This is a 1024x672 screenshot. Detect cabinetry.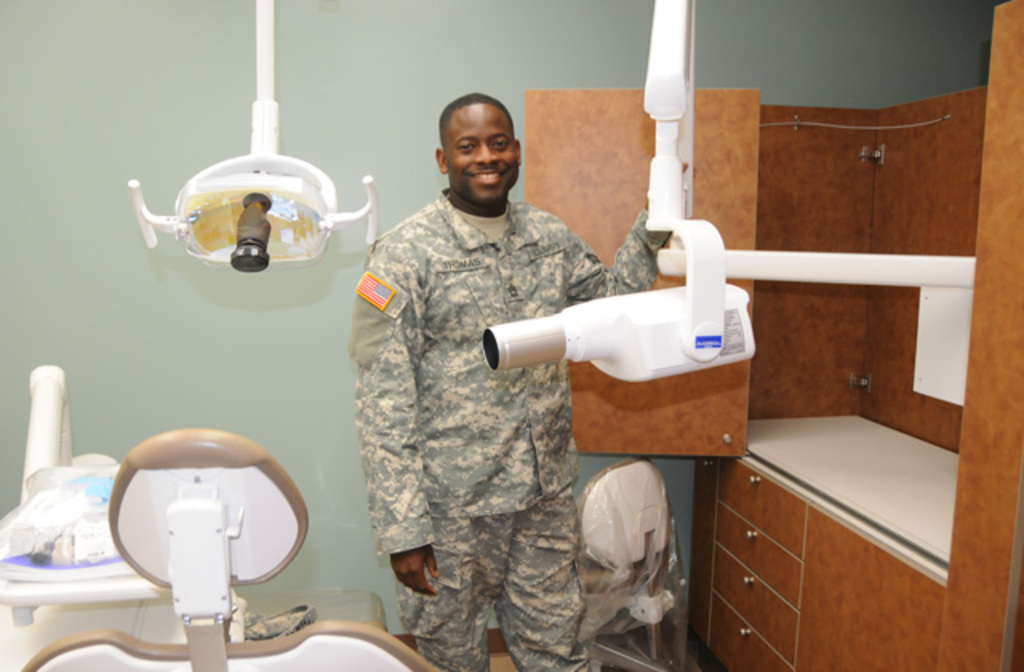
(x1=714, y1=499, x2=806, y2=603).
